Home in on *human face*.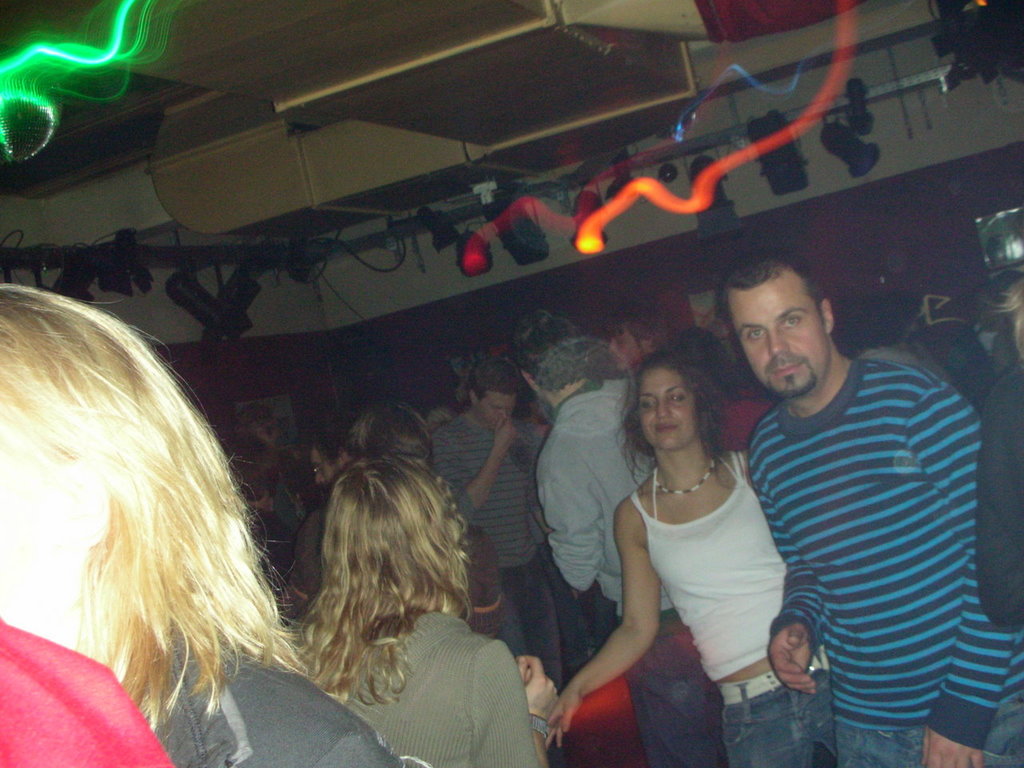
Homed in at <region>642, 368, 696, 446</region>.
